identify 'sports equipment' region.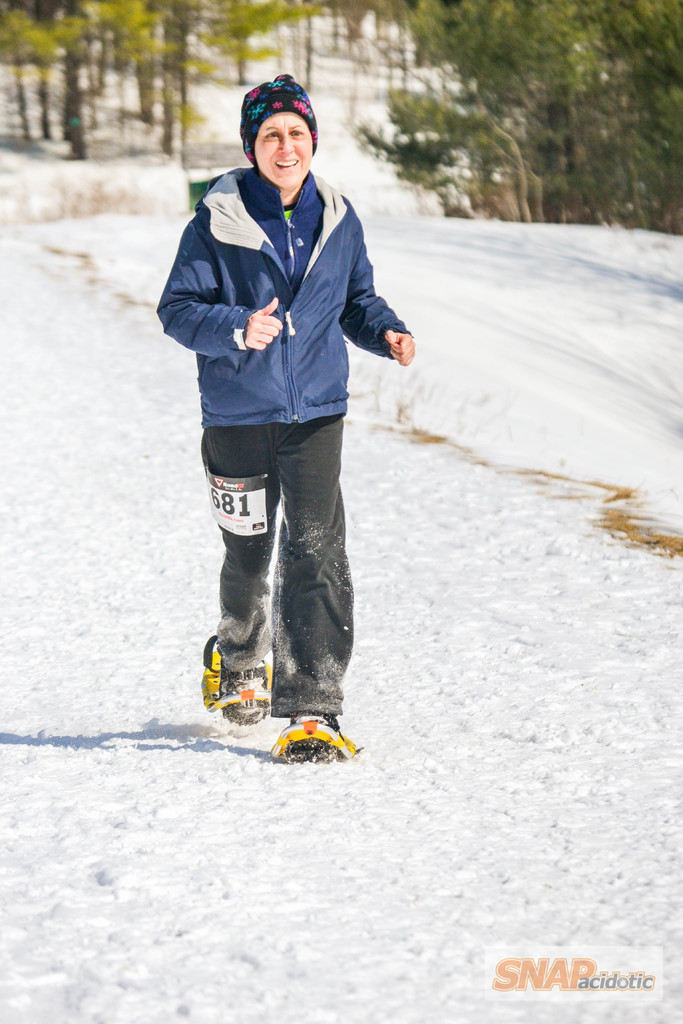
Region: <region>207, 640, 272, 722</region>.
